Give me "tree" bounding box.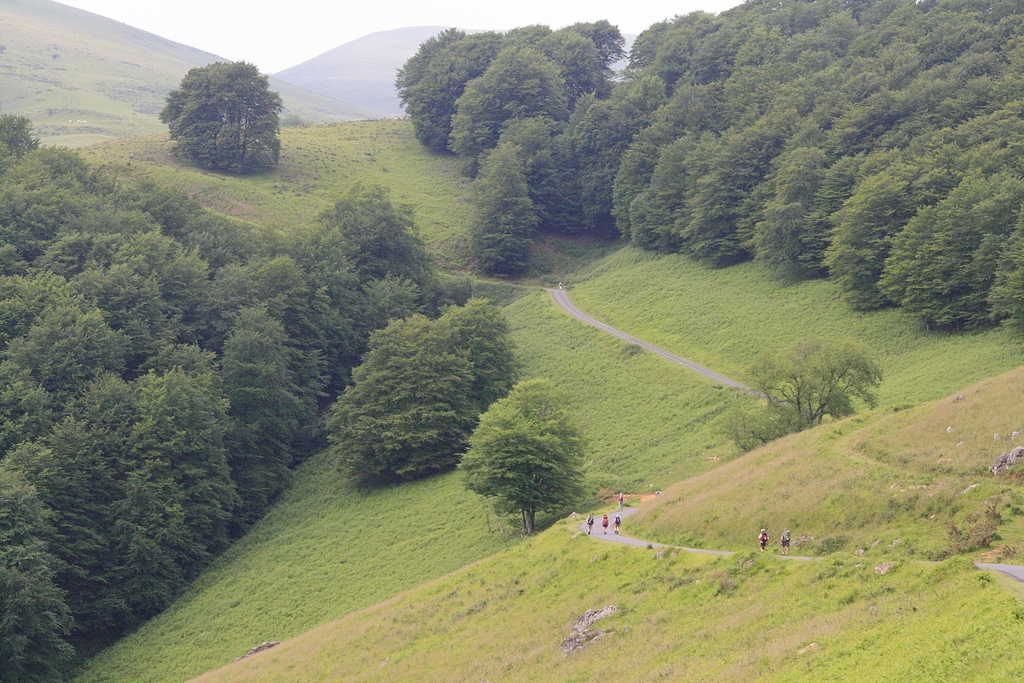
bbox=(148, 53, 289, 174).
